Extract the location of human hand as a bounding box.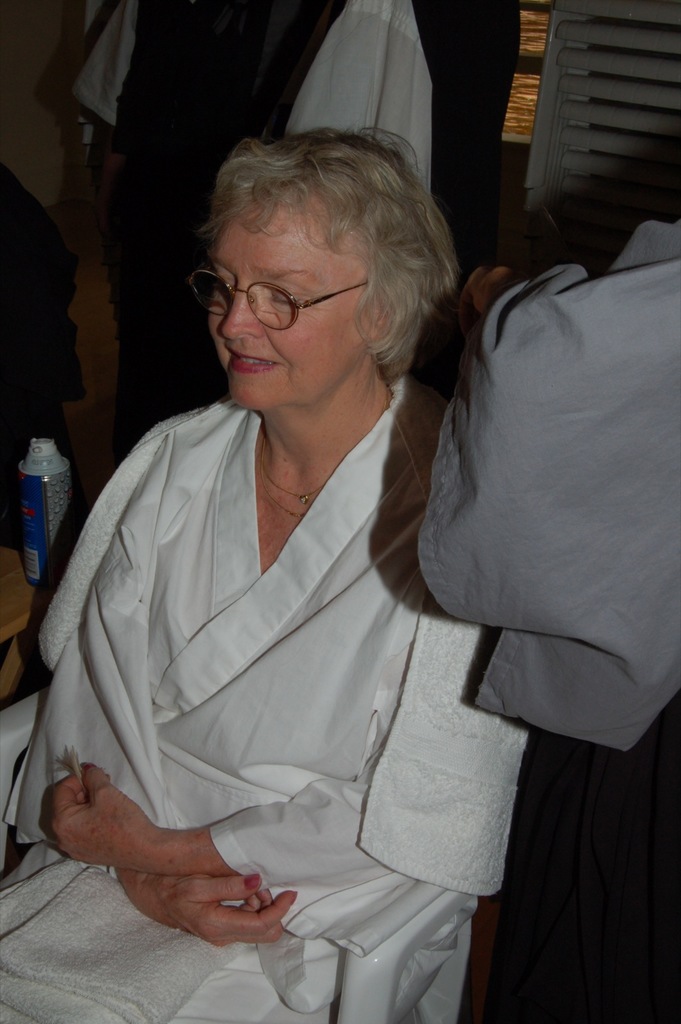
left=131, top=870, right=300, bottom=951.
